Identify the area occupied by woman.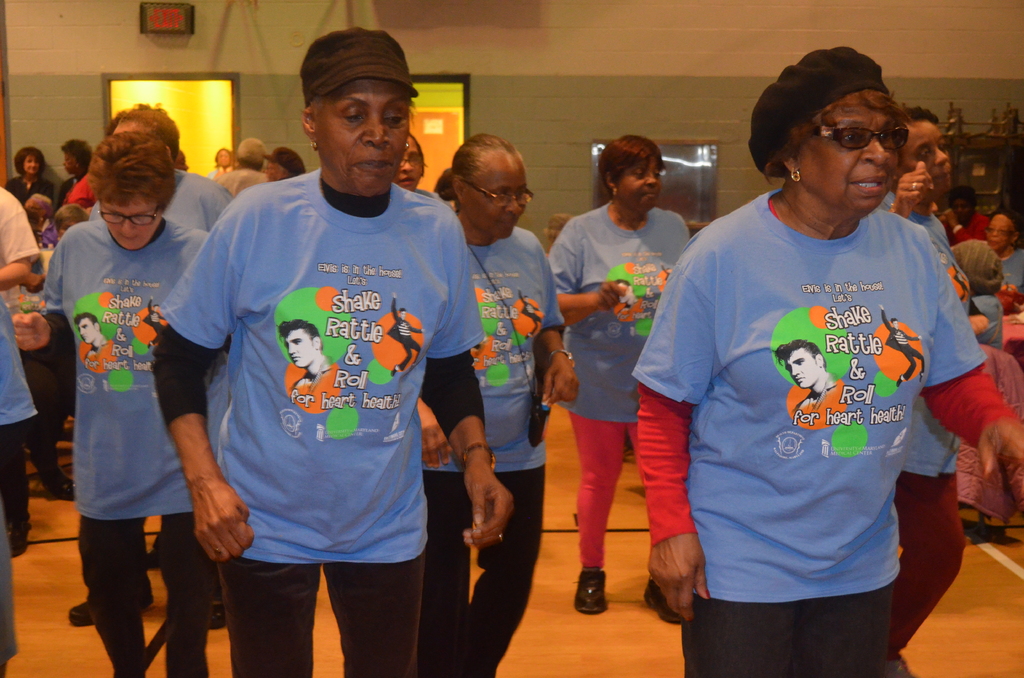
Area: x1=934 y1=187 x2=989 y2=237.
